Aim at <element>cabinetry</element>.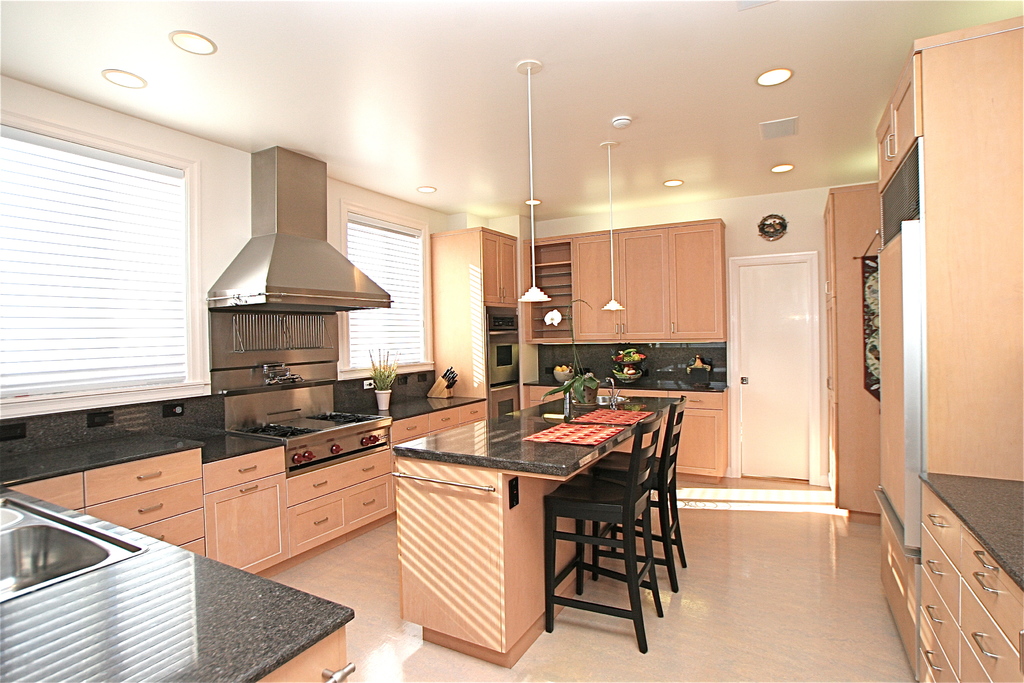
Aimed at 527,383,726,475.
